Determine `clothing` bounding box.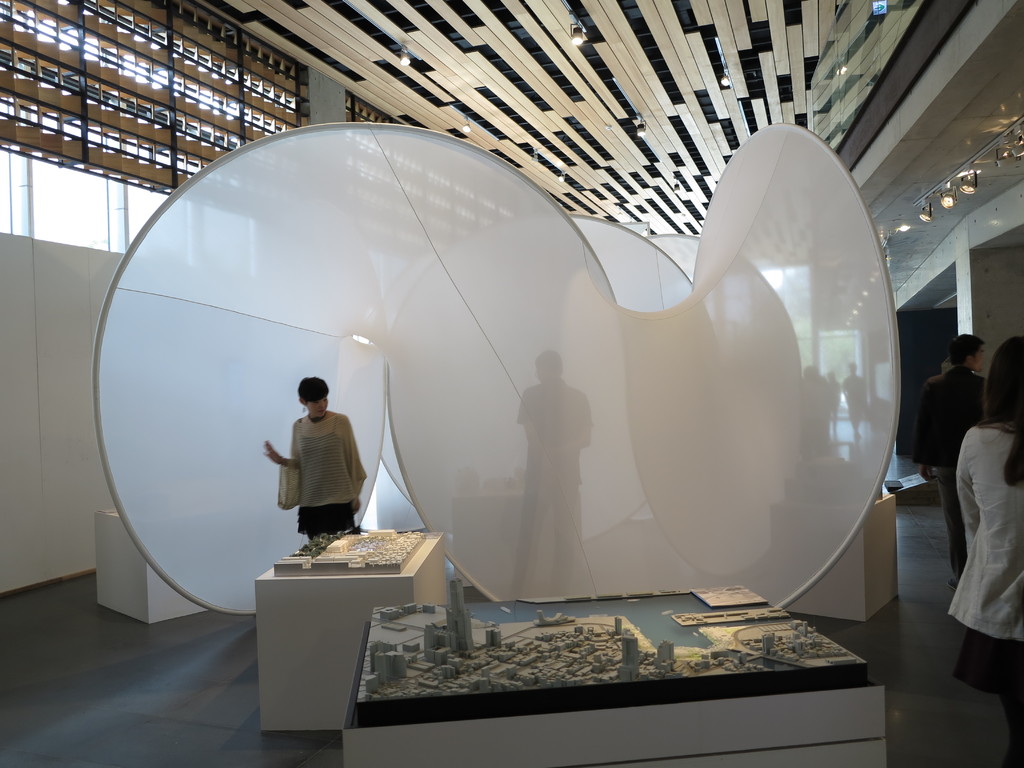
Determined: 506,373,593,598.
